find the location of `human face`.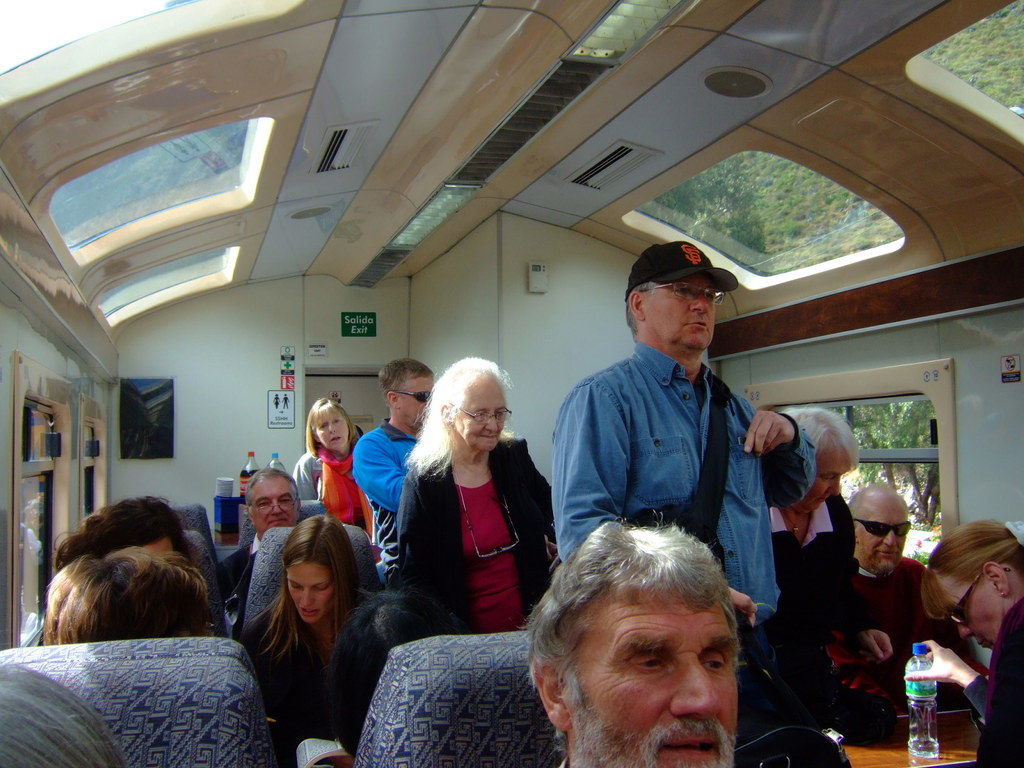
Location: <box>650,275,717,352</box>.
